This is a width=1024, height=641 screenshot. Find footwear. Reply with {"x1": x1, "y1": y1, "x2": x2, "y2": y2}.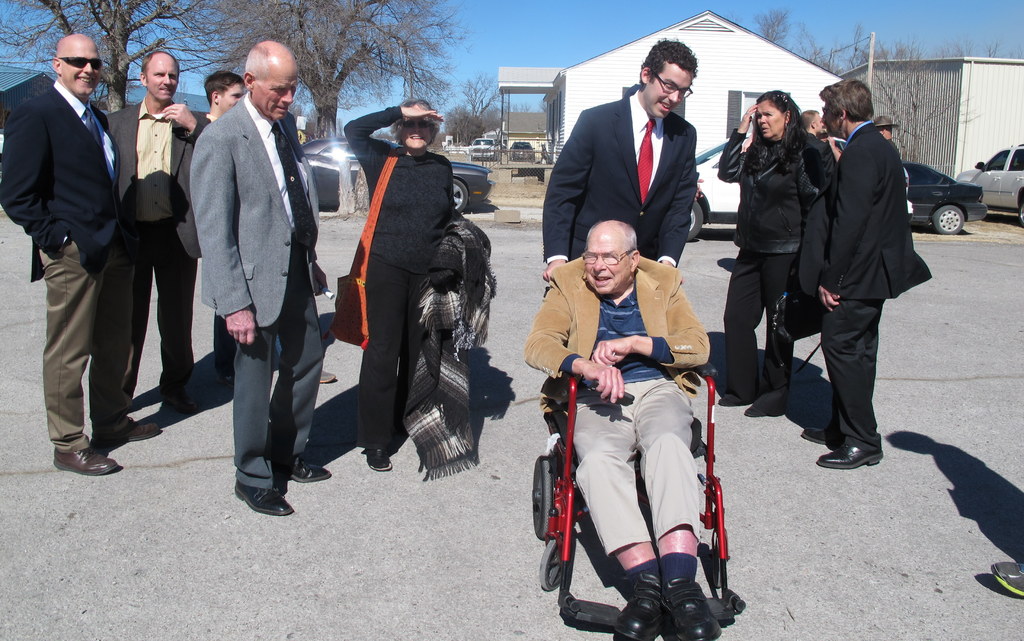
{"x1": 161, "y1": 388, "x2": 196, "y2": 412}.
